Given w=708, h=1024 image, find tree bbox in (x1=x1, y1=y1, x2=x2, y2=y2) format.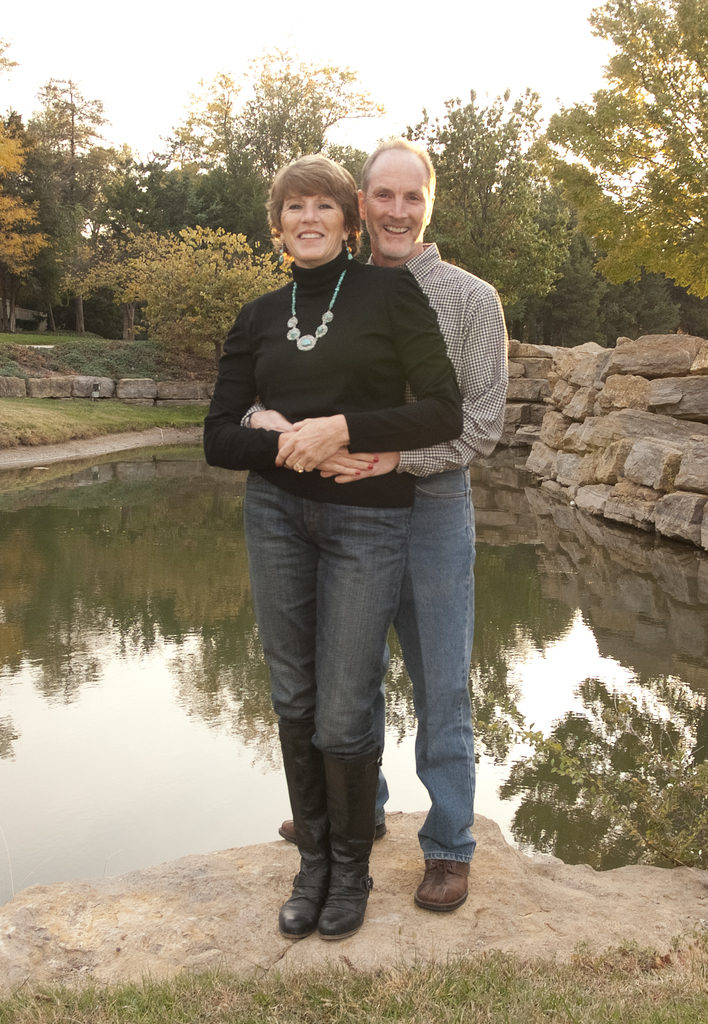
(x1=518, y1=0, x2=707, y2=303).
